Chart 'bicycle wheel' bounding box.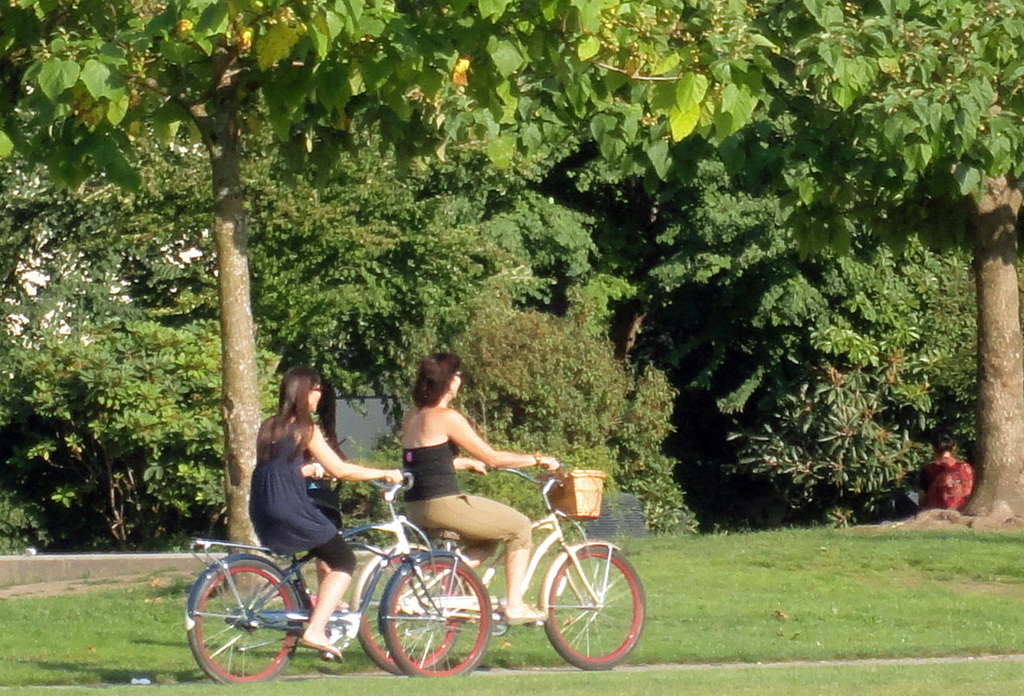
Charted: x1=354, y1=554, x2=461, y2=671.
